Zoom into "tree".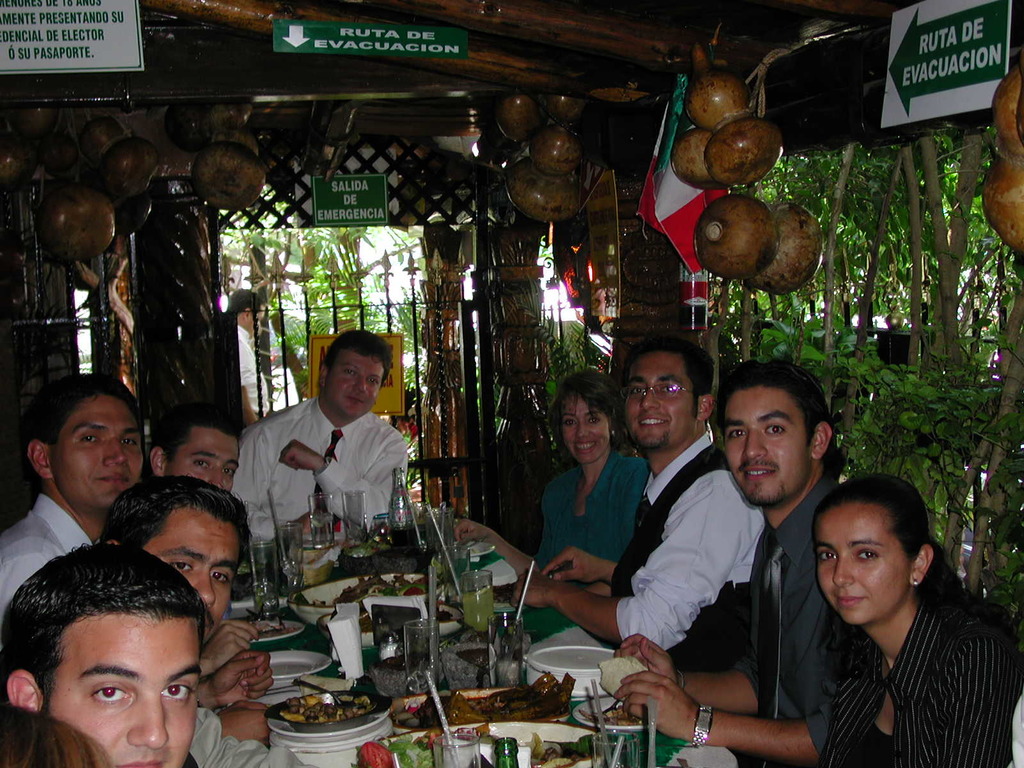
Zoom target: bbox=(260, 0, 1023, 605).
